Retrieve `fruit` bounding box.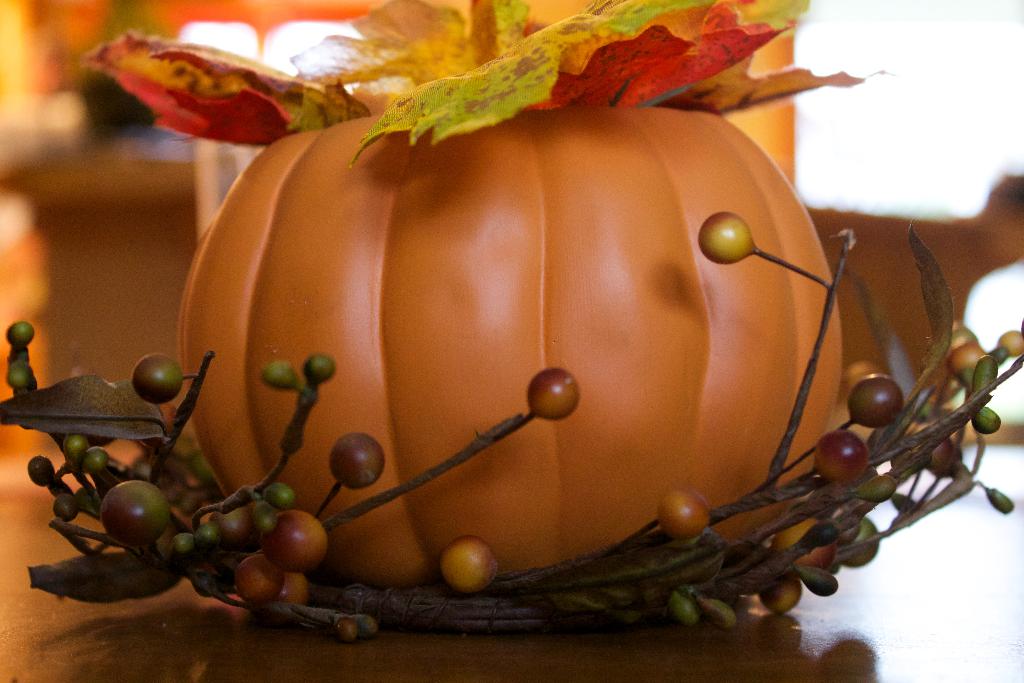
Bounding box: [766,512,850,591].
